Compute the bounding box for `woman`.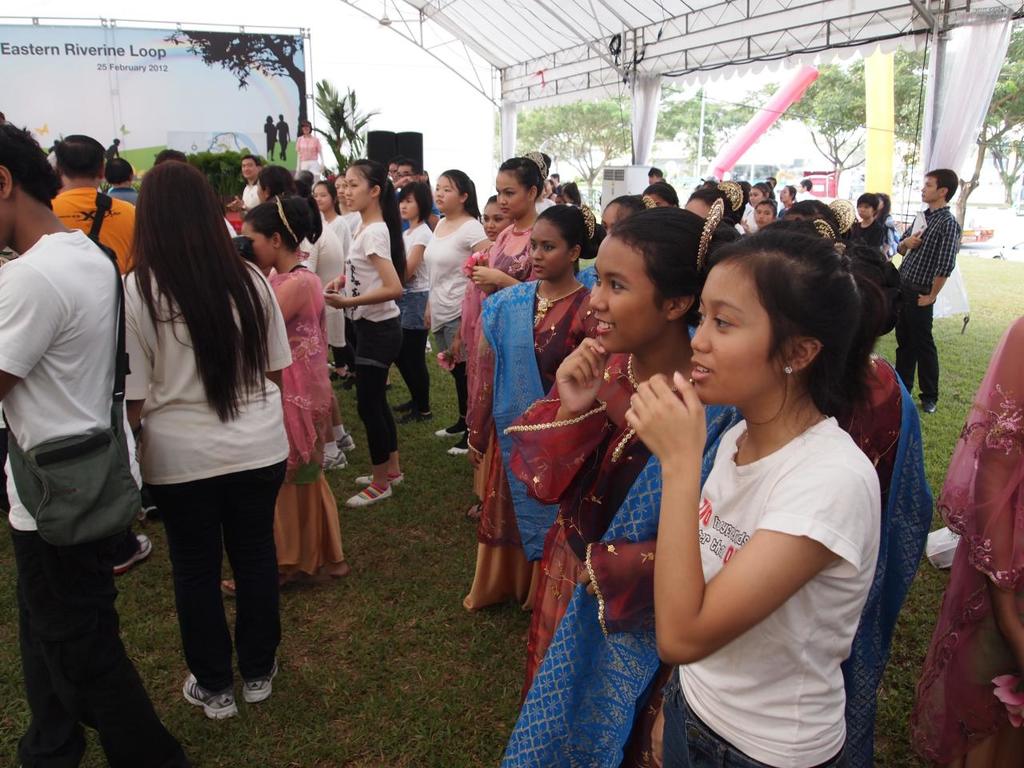
(475,160,550,510).
